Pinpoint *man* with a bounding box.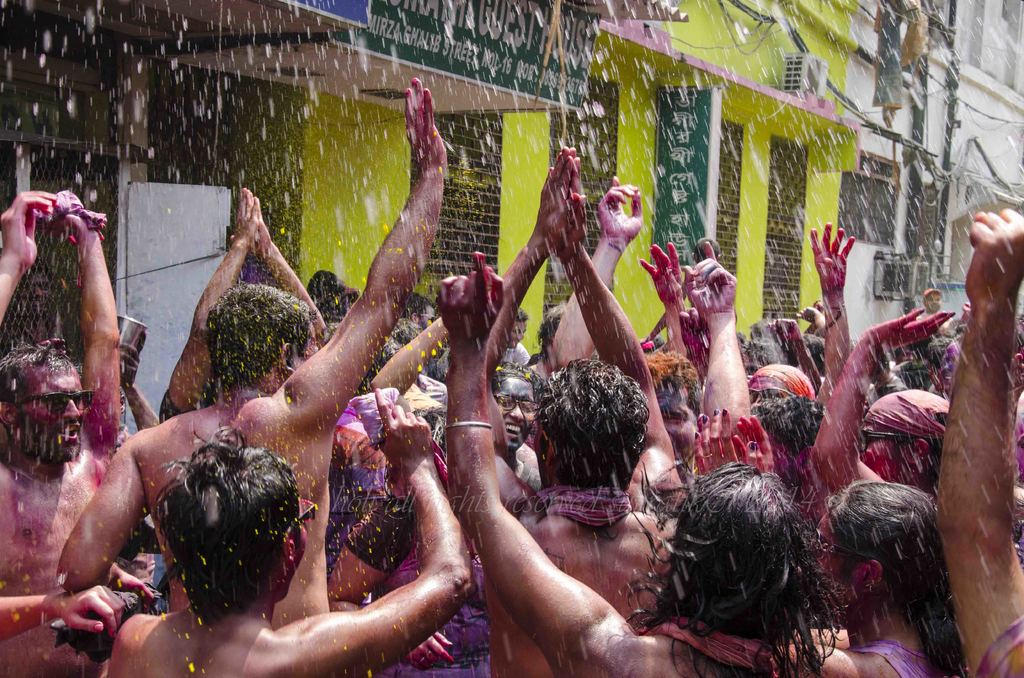
[0, 177, 131, 677].
